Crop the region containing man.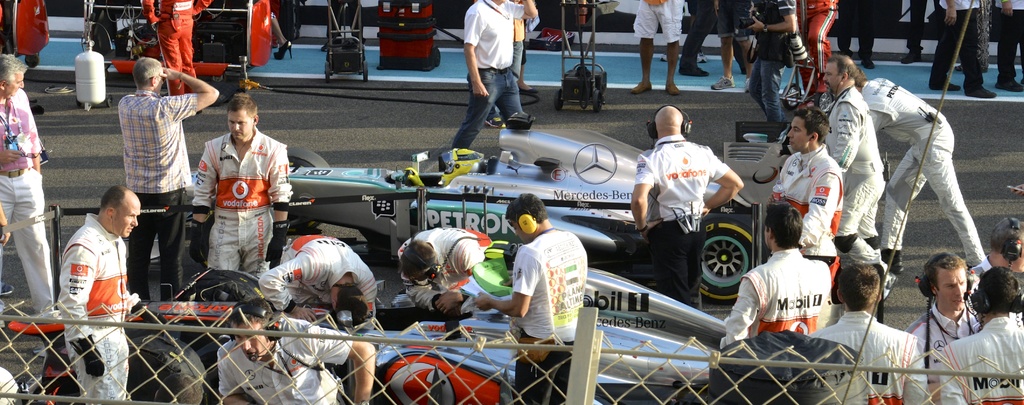
Crop region: select_region(971, 212, 1023, 281).
